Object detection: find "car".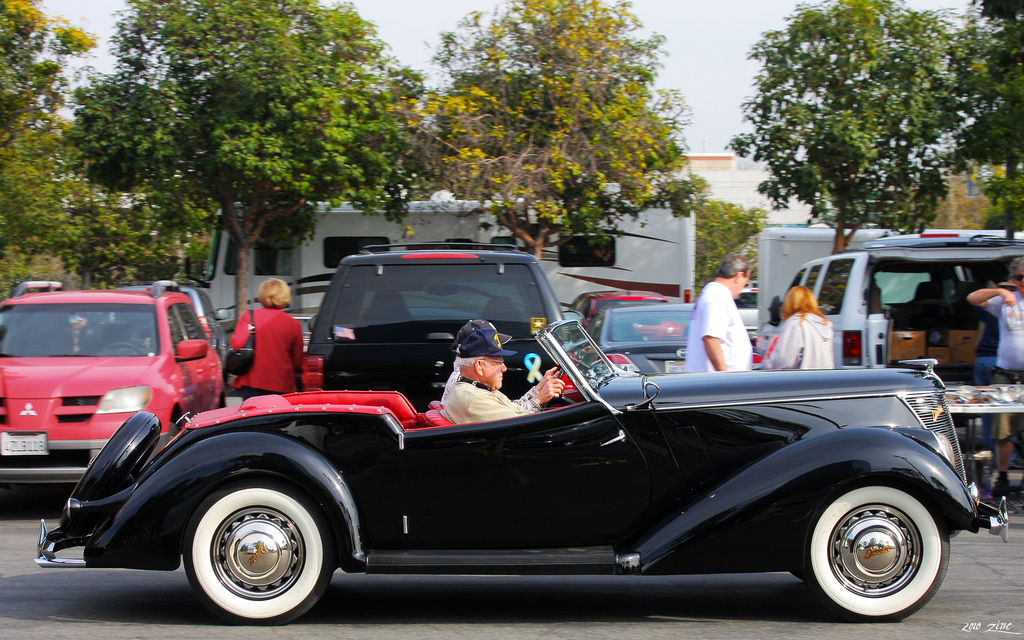
[182, 284, 229, 361].
